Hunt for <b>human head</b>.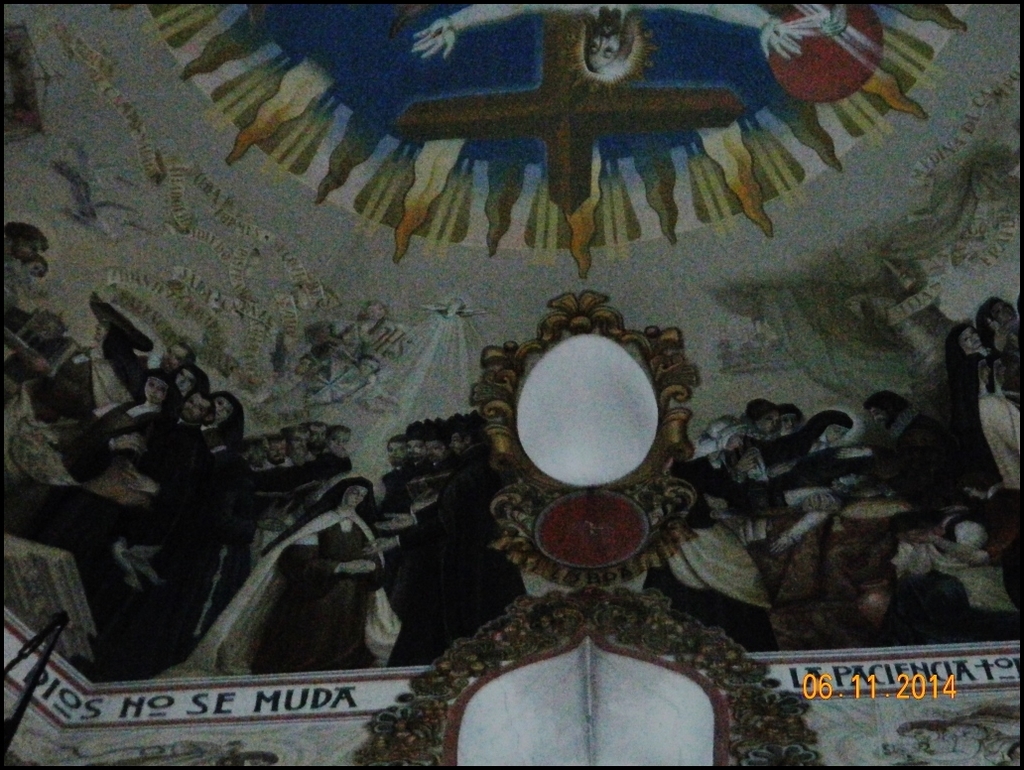
Hunted down at <region>241, 438, 269, 466</region>.
